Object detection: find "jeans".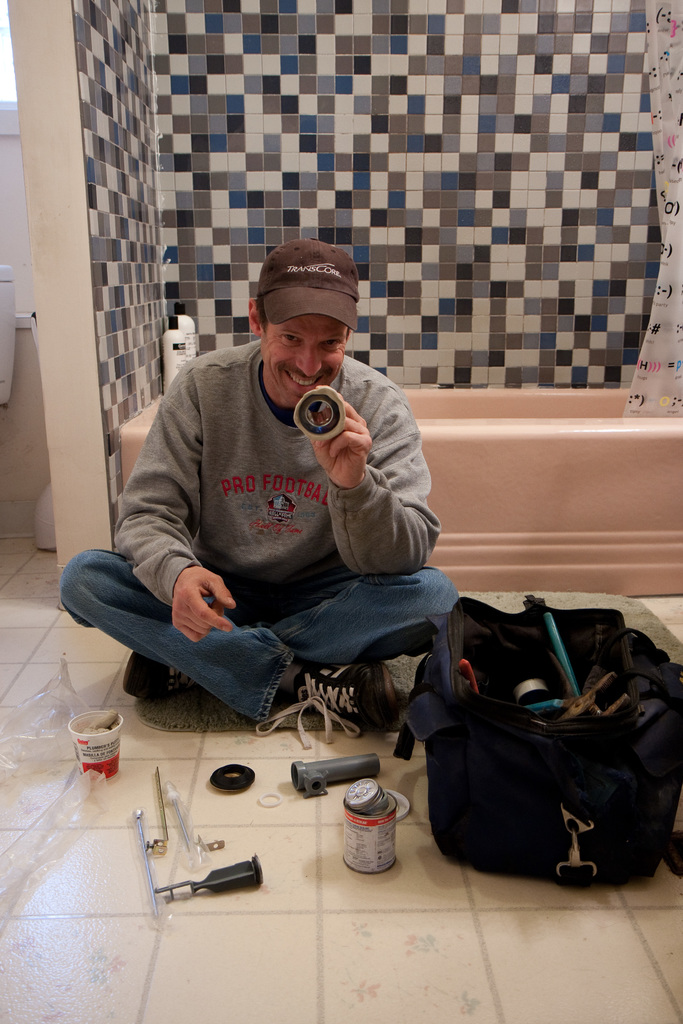
bbox=[63, 550, 455, 733].
